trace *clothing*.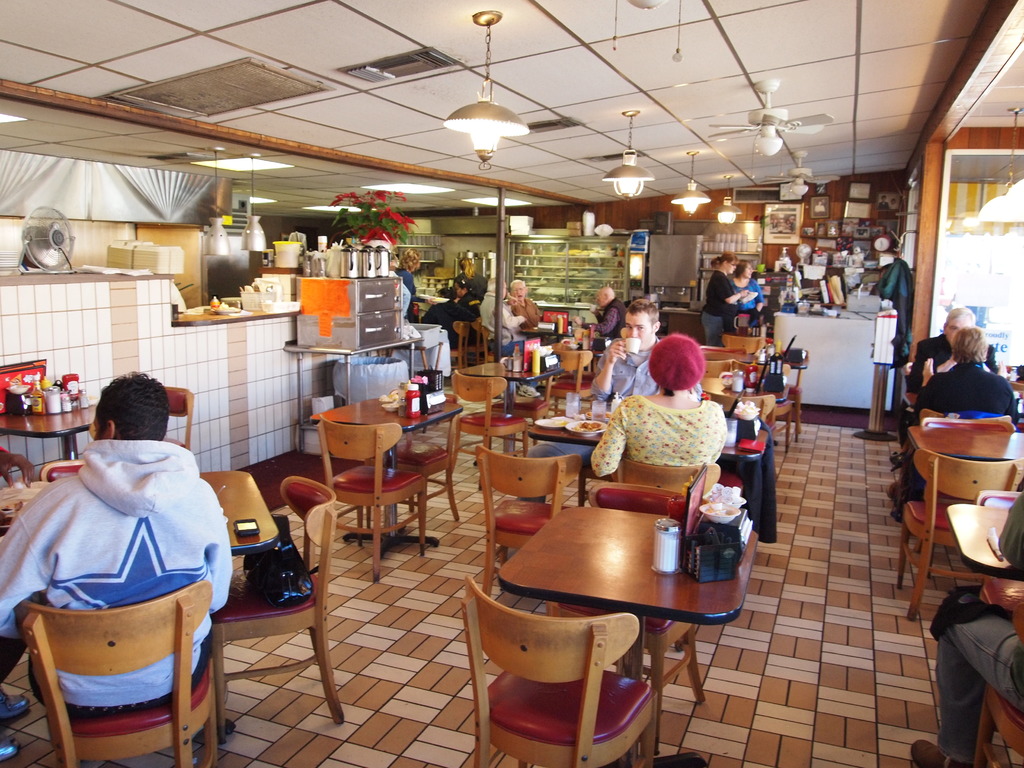
Traced to Rect(701, 268, 735, 348).
